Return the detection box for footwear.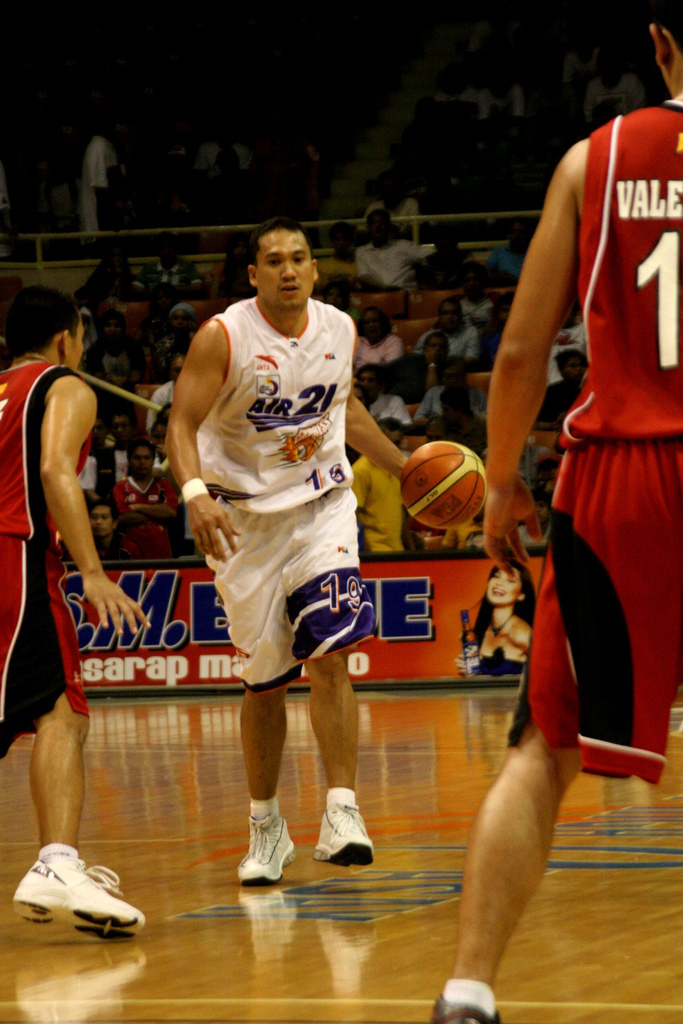
<region>8, 848, 143, 939</region>.
